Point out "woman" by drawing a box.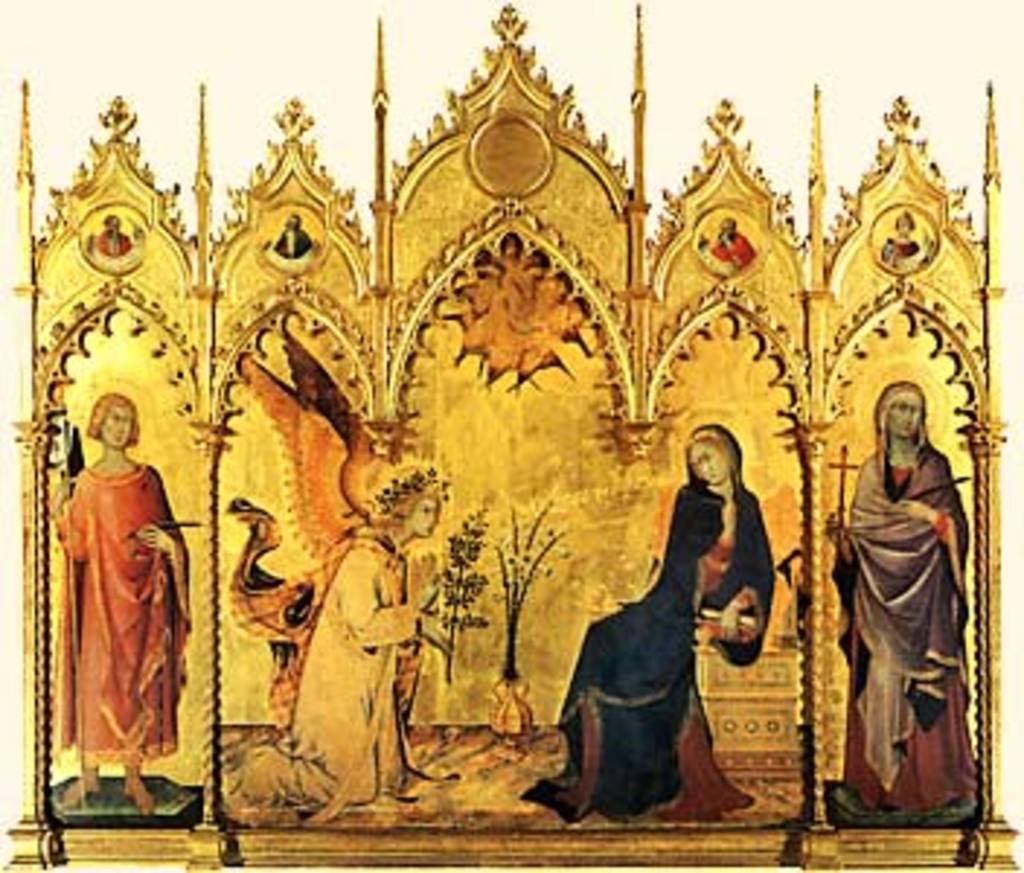
<box>515,419,777,815</box>.
